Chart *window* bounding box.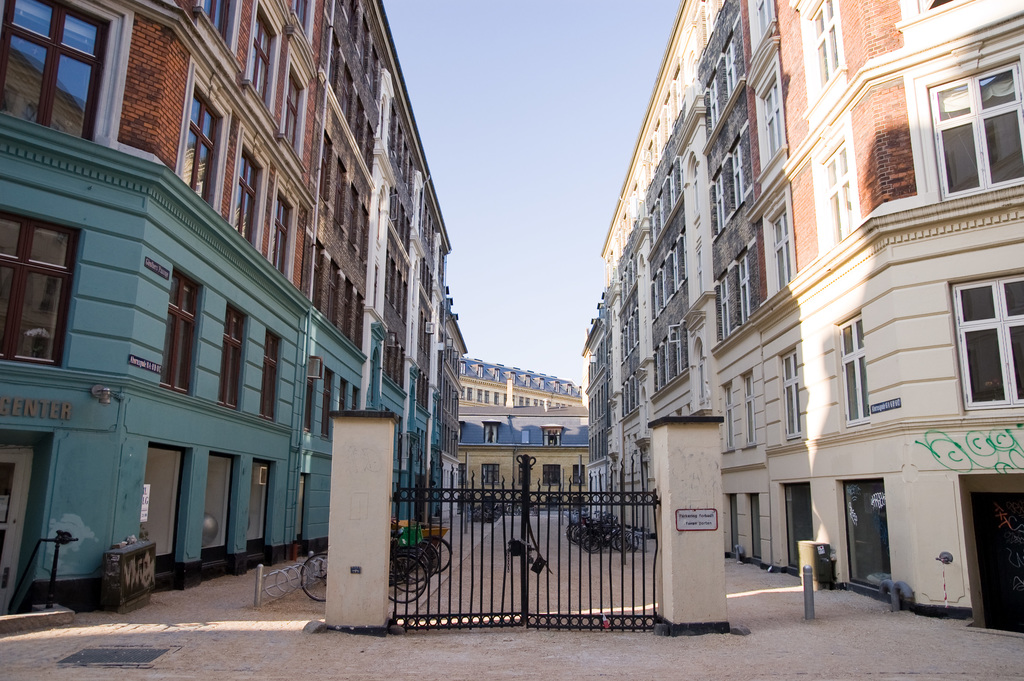
Charted: detection(776, 348, 798, 441).
